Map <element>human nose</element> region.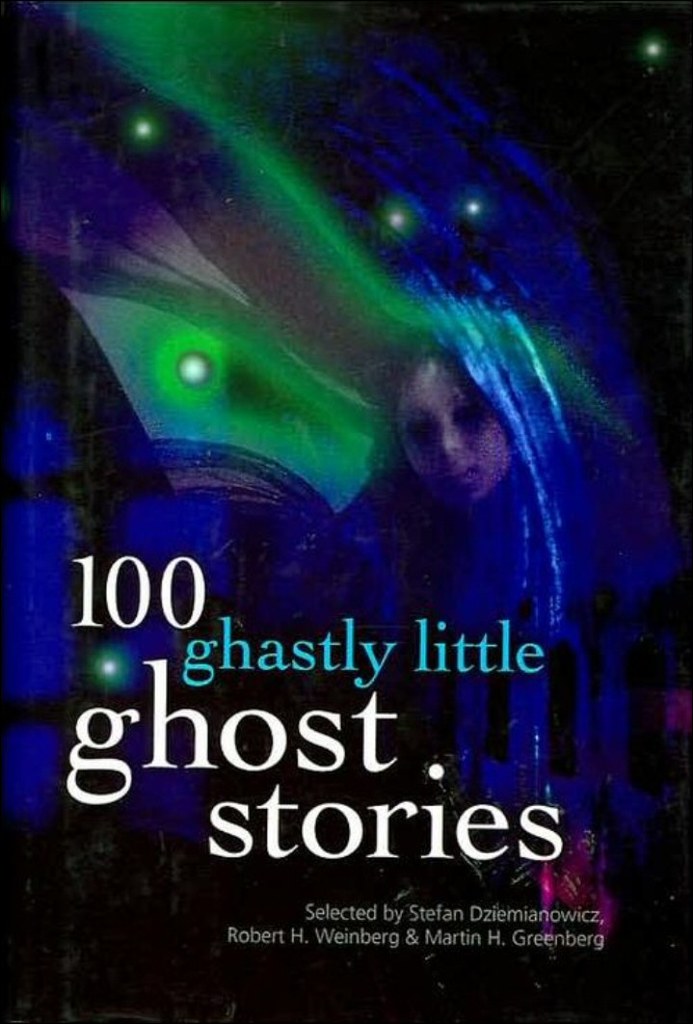
Mapped to x1=438 y1=413 x2=460 y2=454.
